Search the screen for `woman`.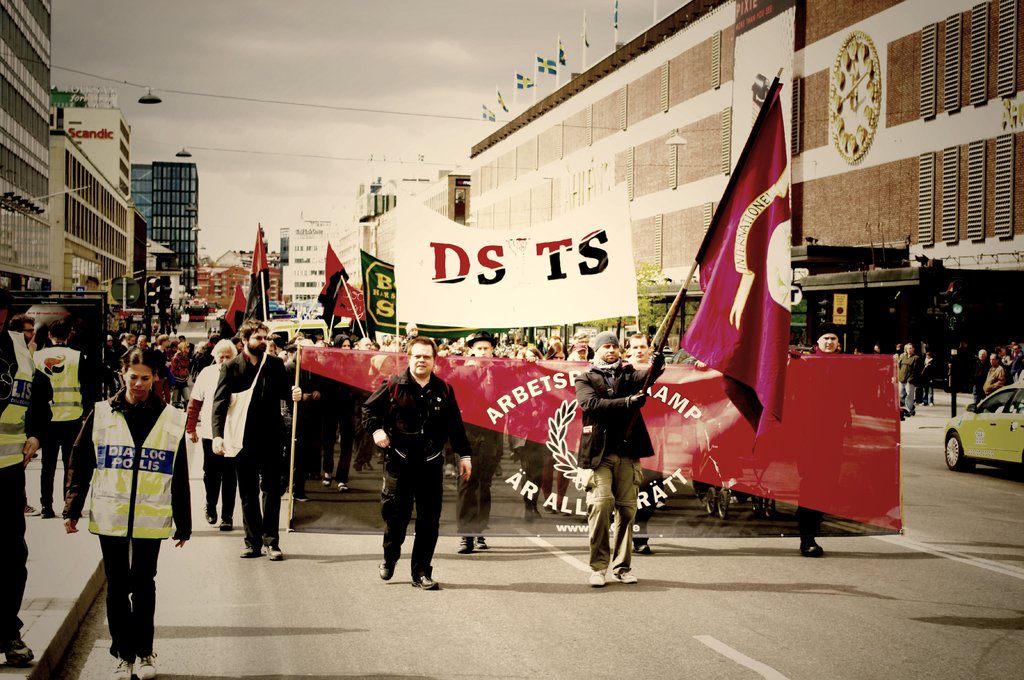
Found at [x1=79, y1=356, x2=178, y2=674].
